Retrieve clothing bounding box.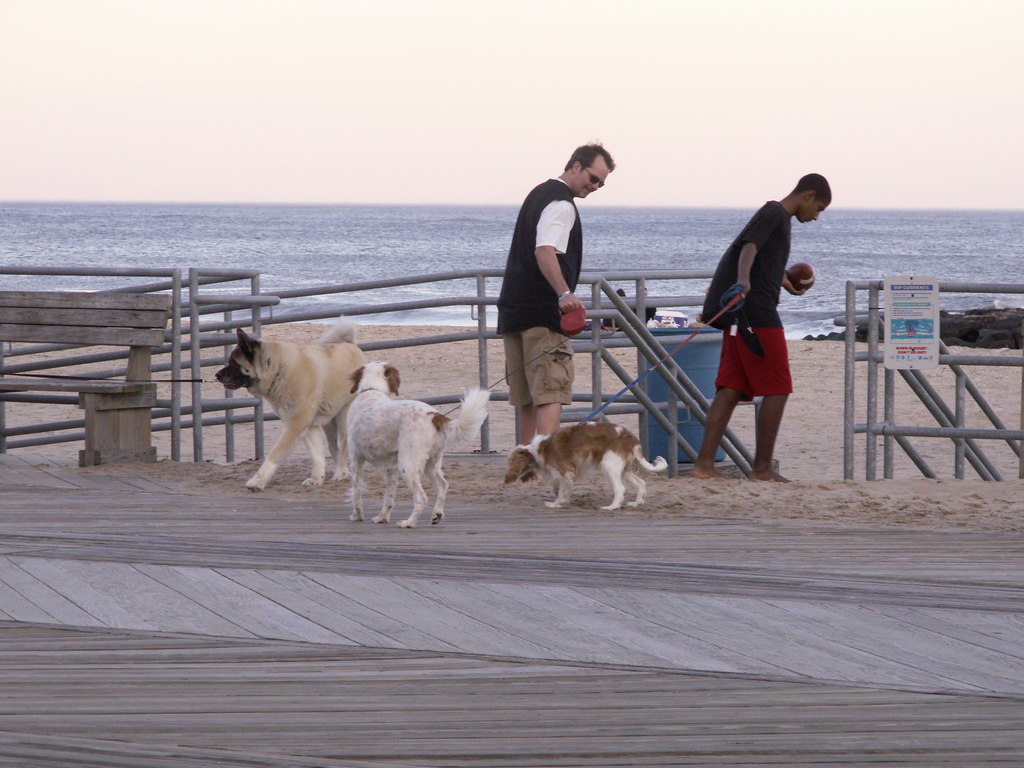
Bounding box: (x1=496, y1=174, x2=583, y2=406).
